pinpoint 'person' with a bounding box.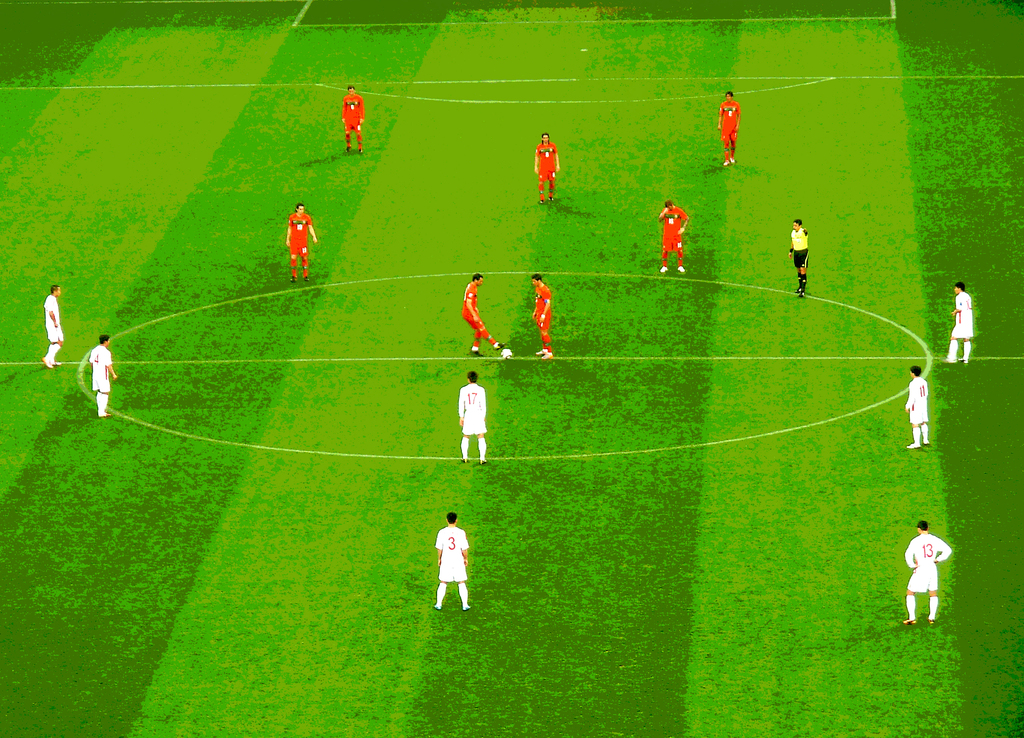
box=[531, 271, 554, 358].
